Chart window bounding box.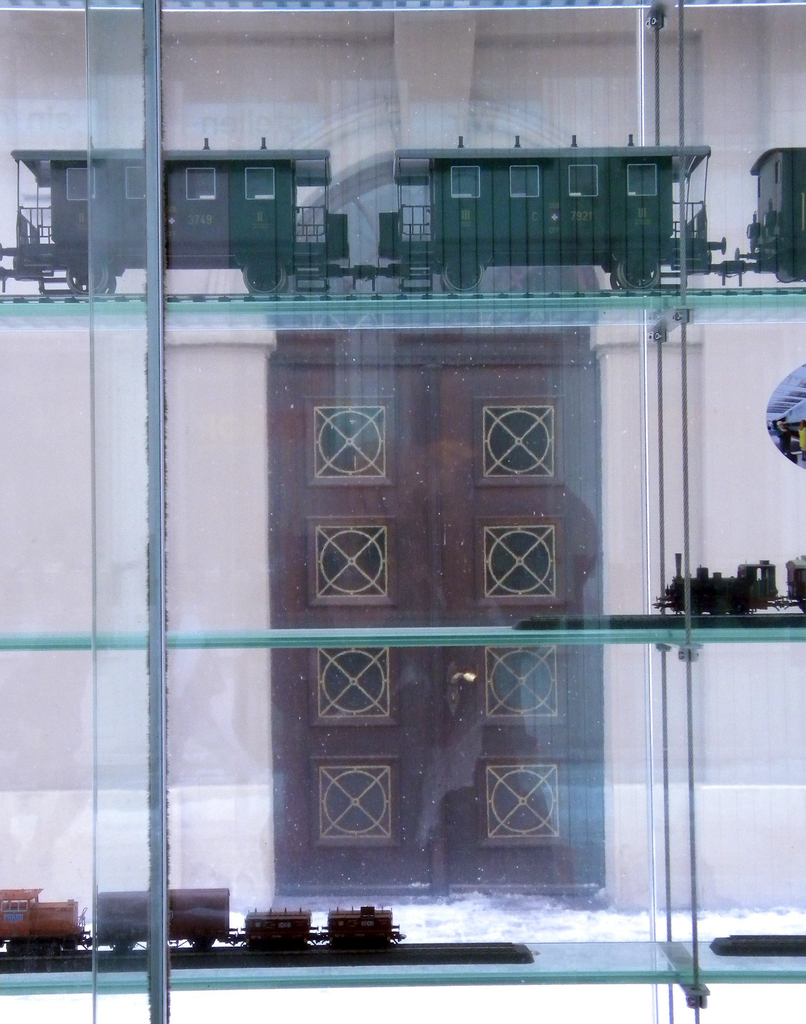
Charted: <bbox>568, 167, 596, 197</bbox>.
